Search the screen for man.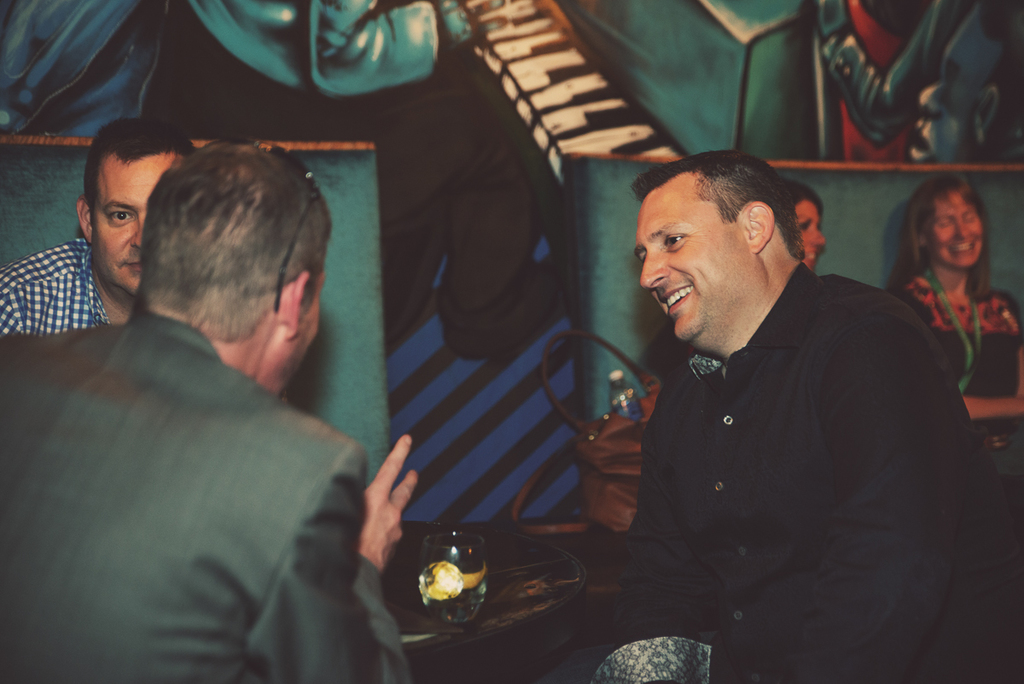
Found at rect(621, 149, 1023, 683).
